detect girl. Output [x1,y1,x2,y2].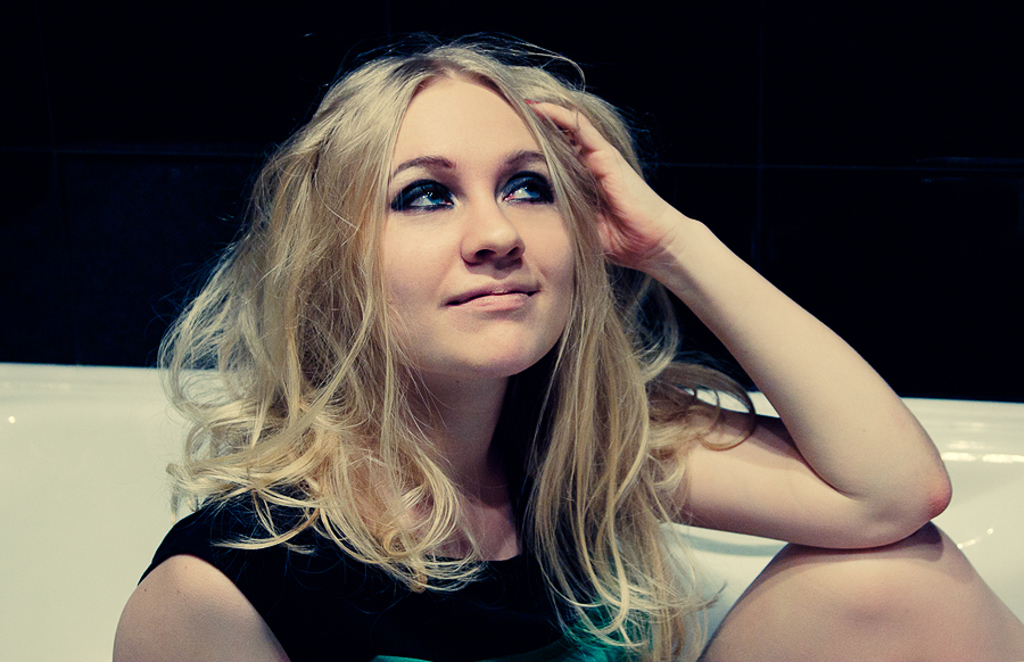
[113,34,1023,661].
